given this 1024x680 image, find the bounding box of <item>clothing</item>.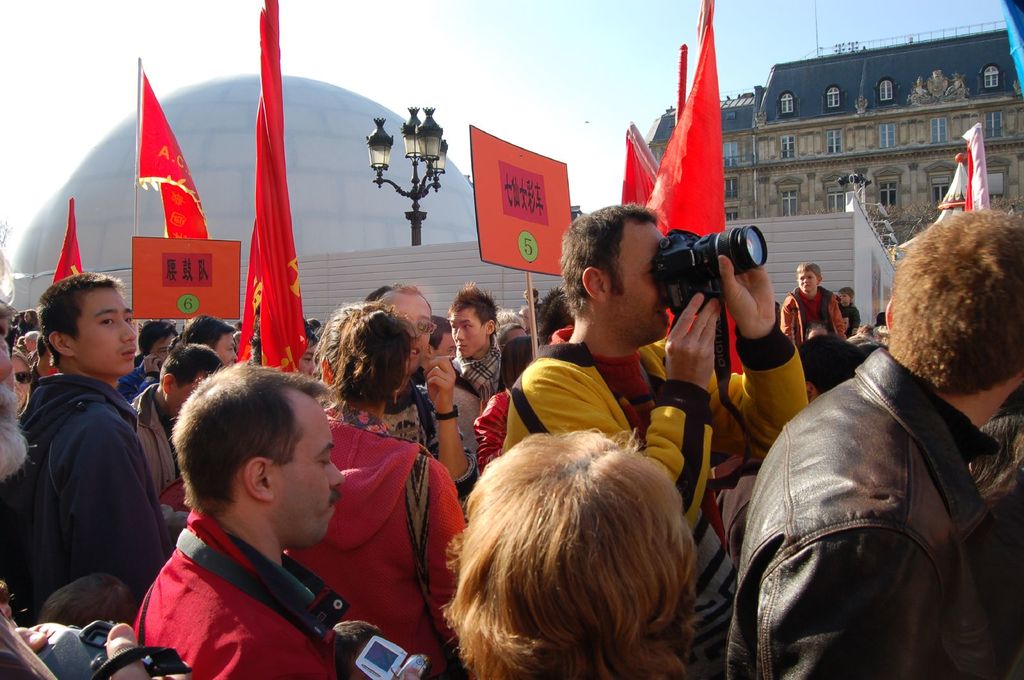
l=291, t=409, r=470, b=671.
